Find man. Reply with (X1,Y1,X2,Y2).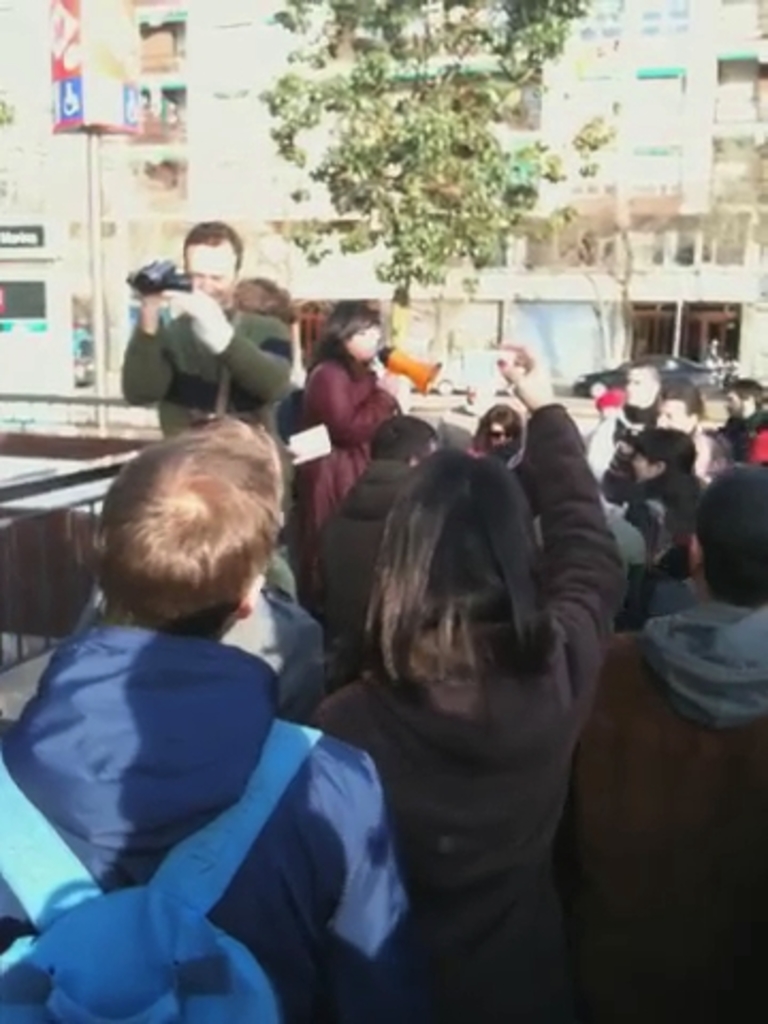
(0,405,418,1022).
